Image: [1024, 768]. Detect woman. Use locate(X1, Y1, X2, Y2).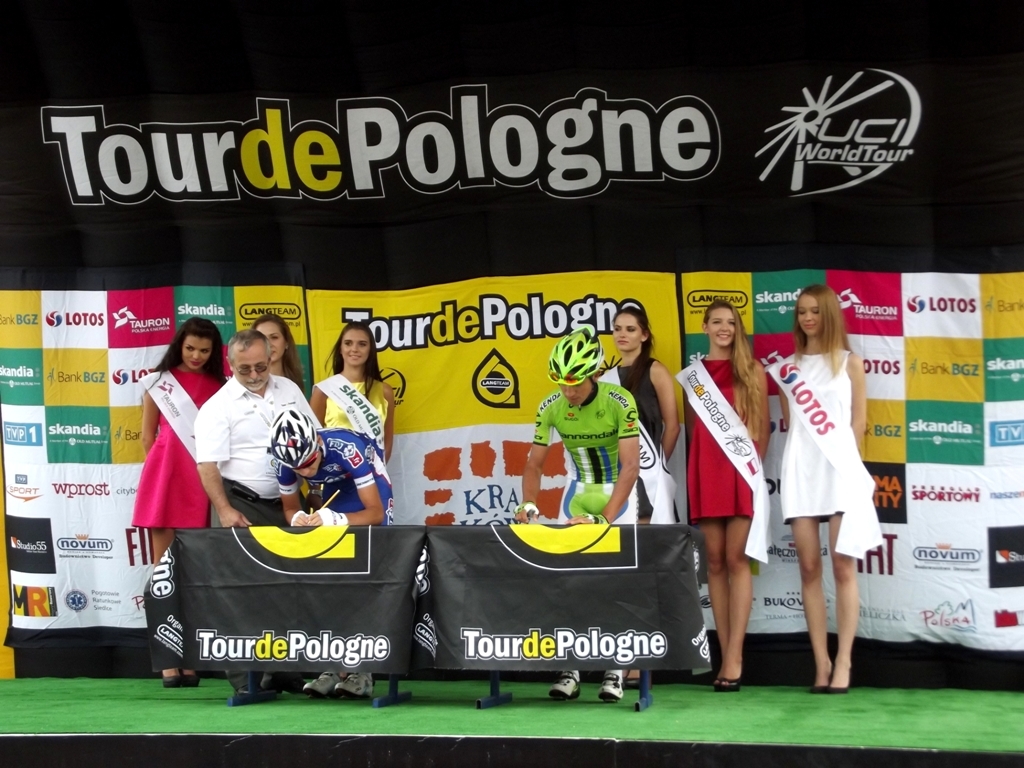
locate(128, 317, 229, 692).
